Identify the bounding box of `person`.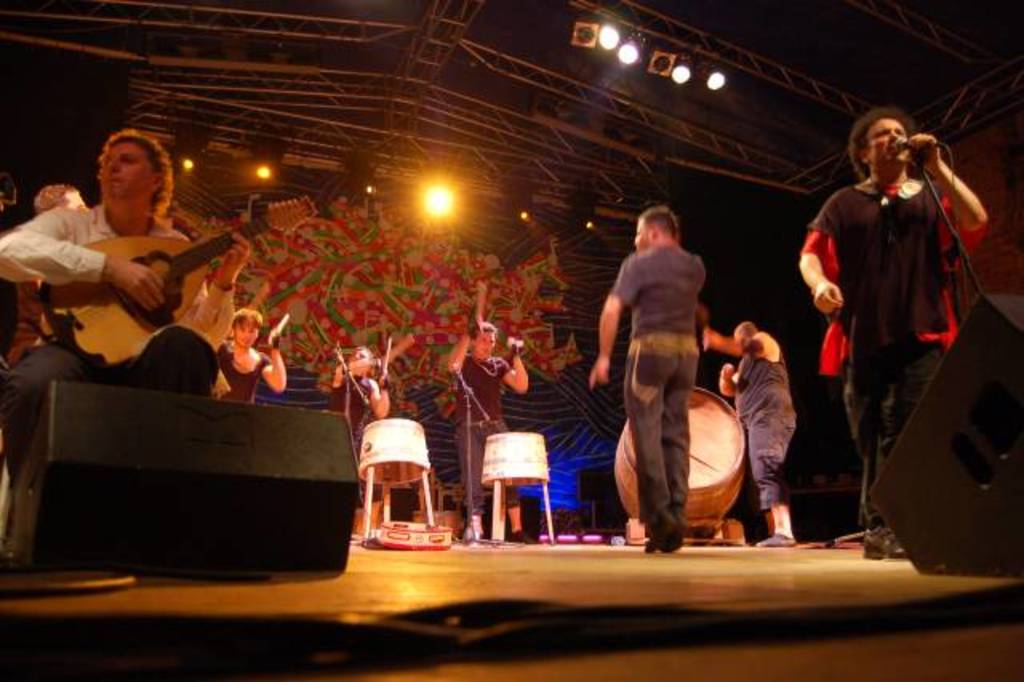
region(813, 69, 1002, 599).
